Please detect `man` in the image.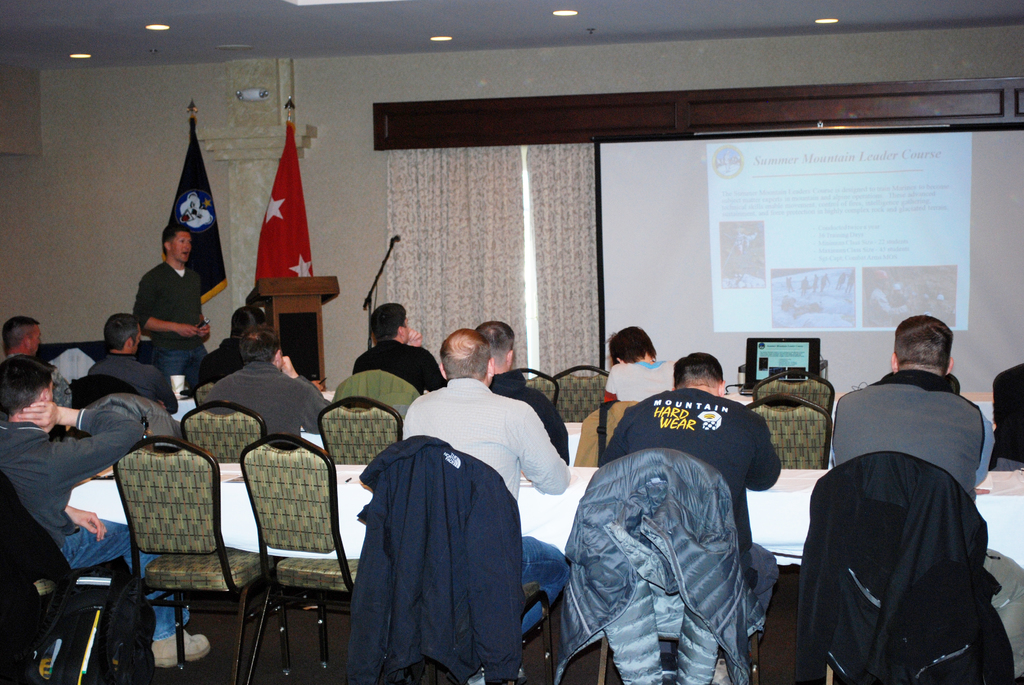
bbox=[85, 315, 182, 409].
